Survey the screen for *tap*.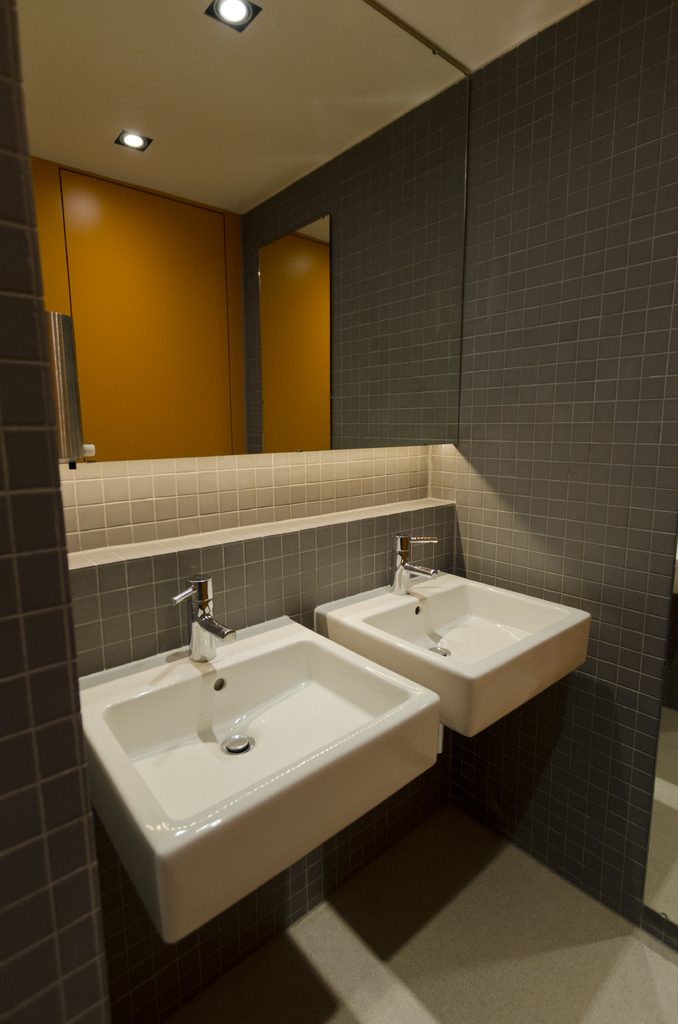
Survey found: 165, 579, 236, 666.
